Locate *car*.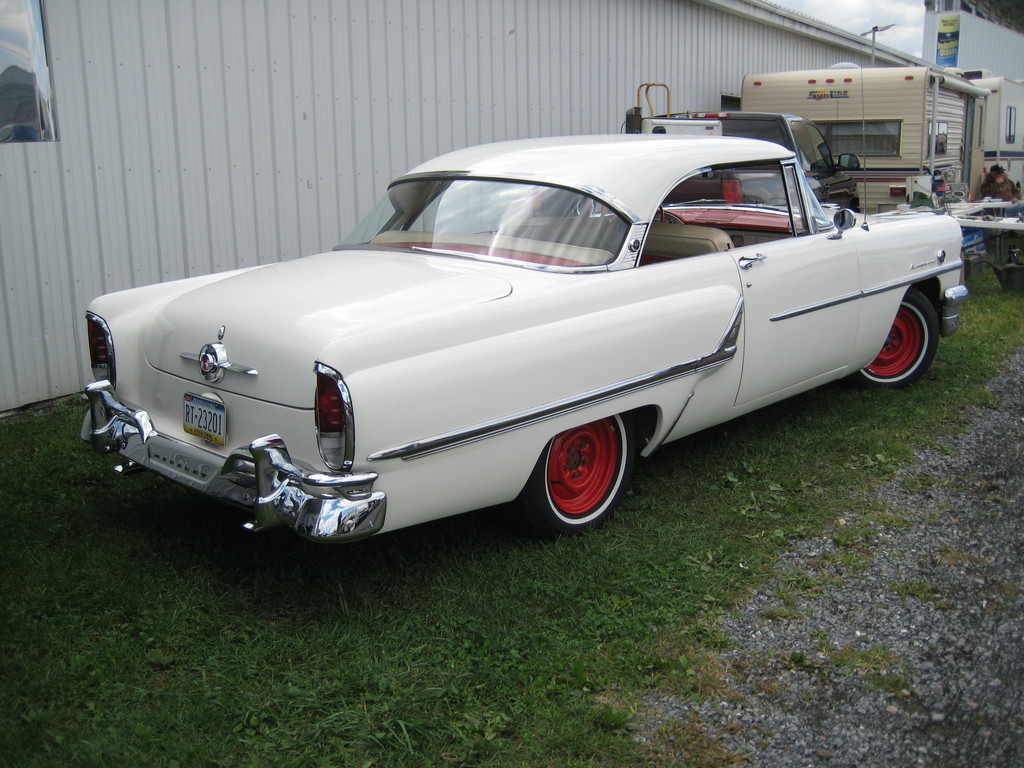
Bounding box: locate(63, 145, 957, 551).
